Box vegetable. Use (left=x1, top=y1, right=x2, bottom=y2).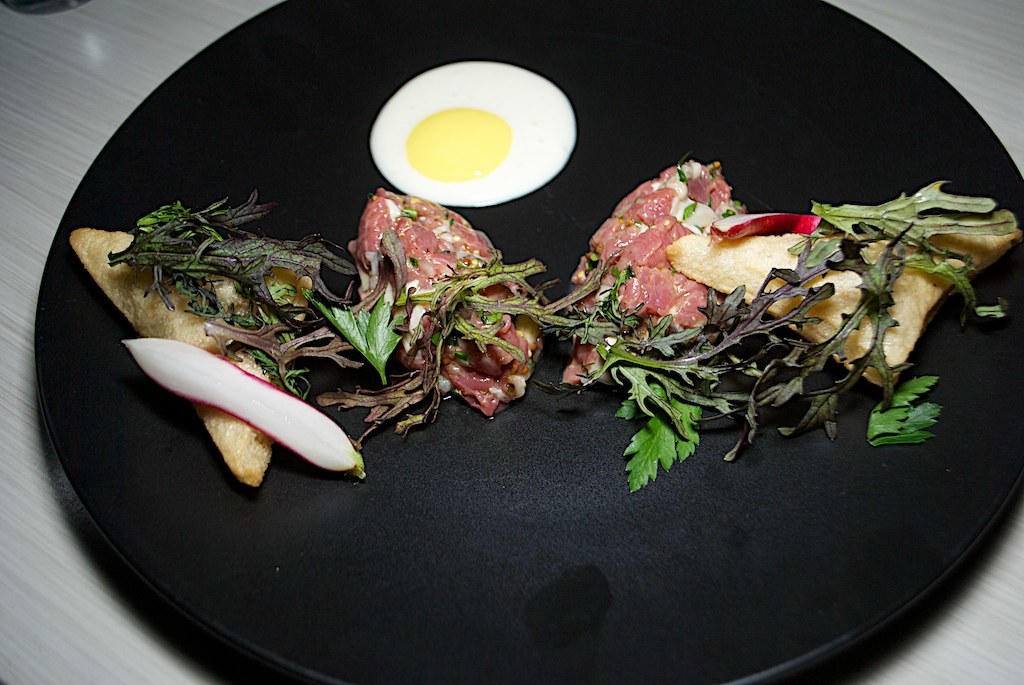
(left=100, top=210, right=1023, bottom=485).
